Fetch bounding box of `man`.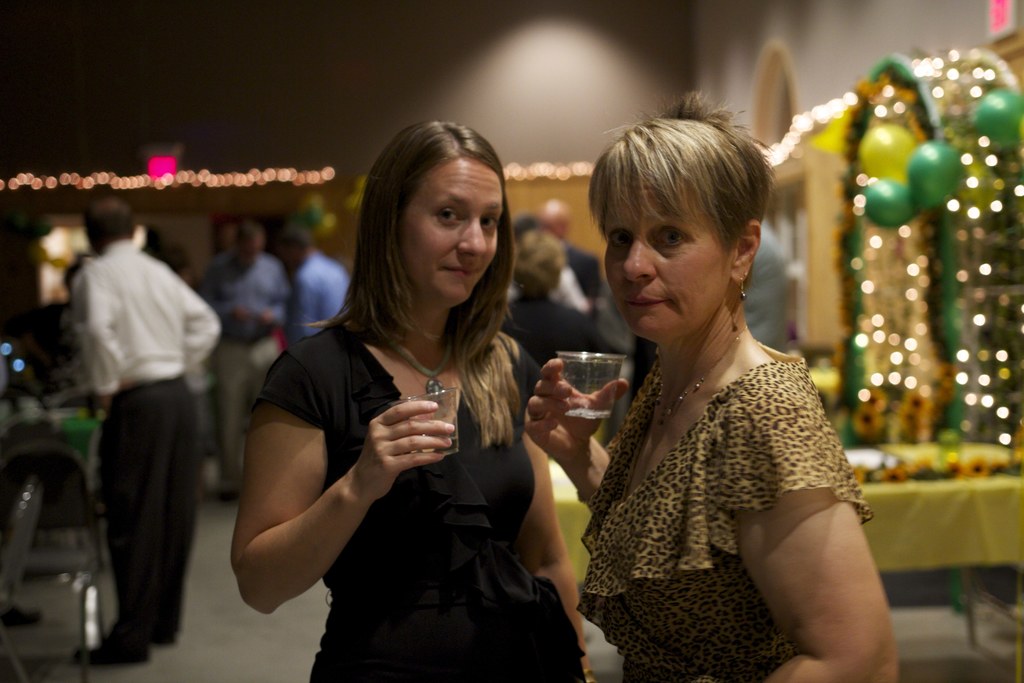
Bbox: <region>499, 233, 620, 377</region>.
